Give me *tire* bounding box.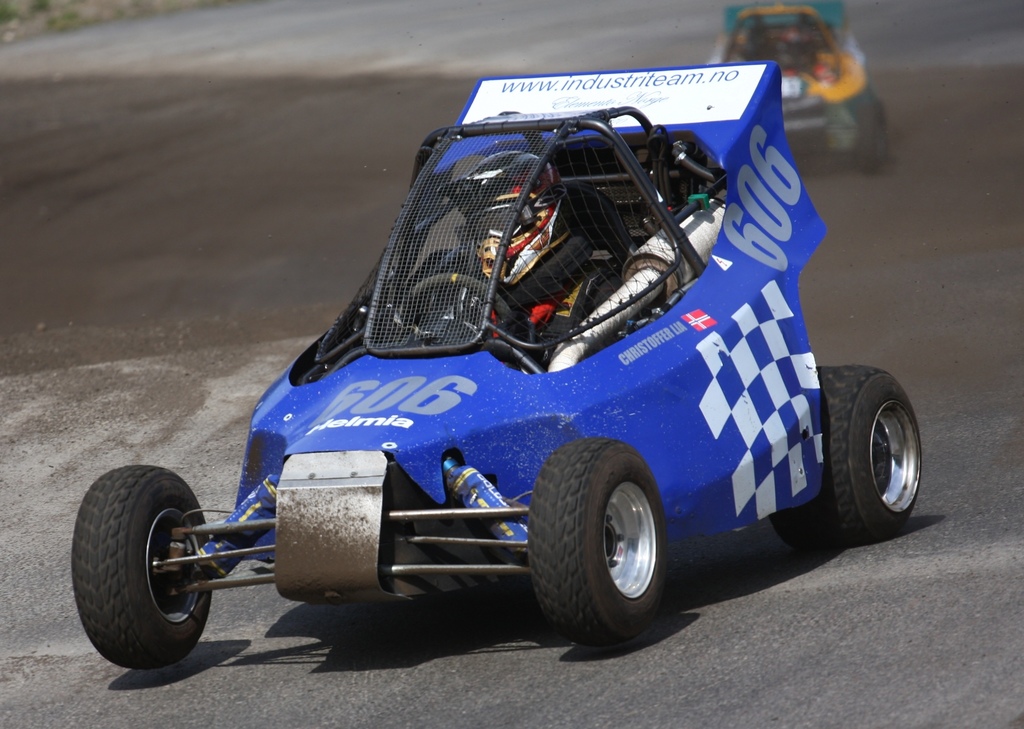
[856, 99, 889, 170].
